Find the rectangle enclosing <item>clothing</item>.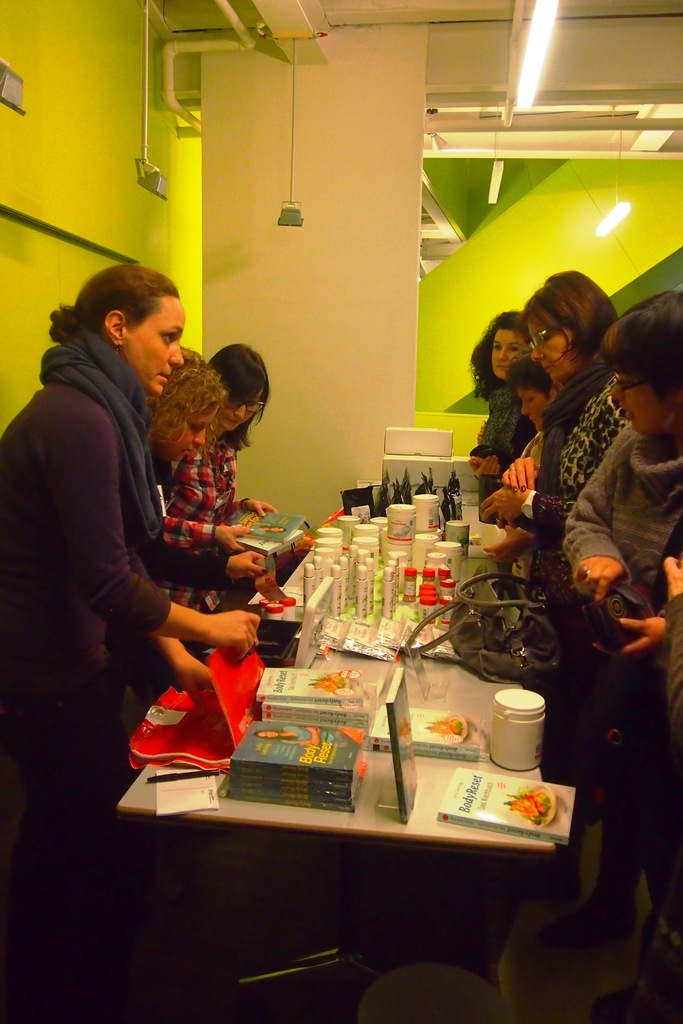
x1=563, y1=431, x2=682, y2=671.
